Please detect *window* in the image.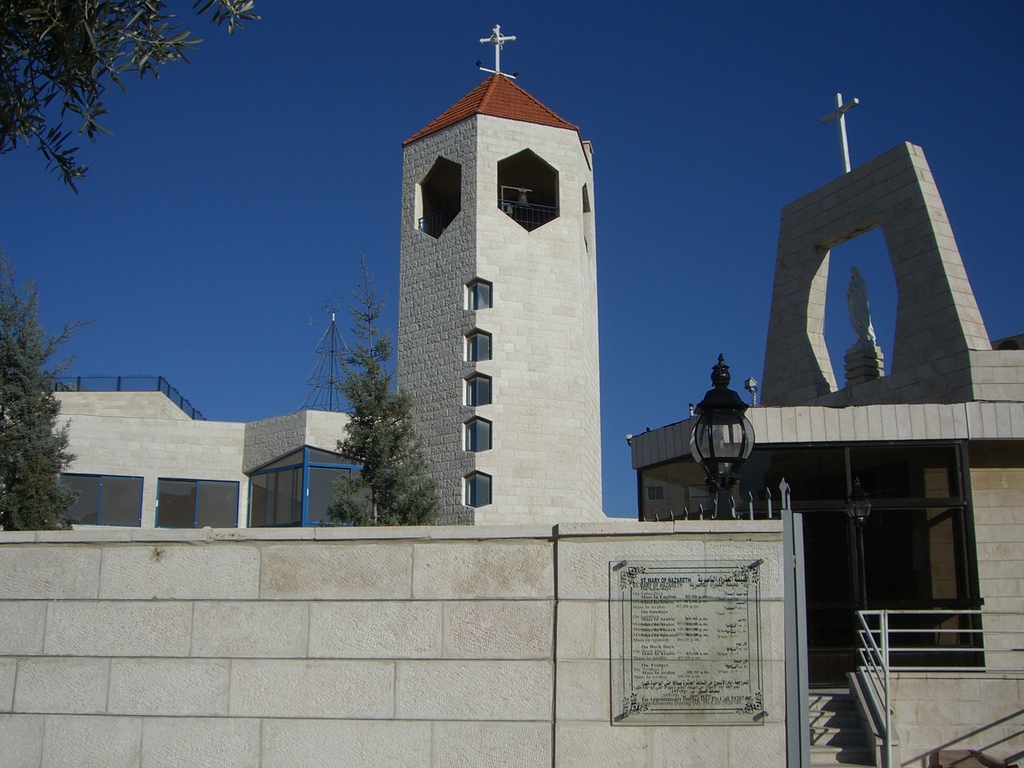
locate(308, 447, 354, 460).
